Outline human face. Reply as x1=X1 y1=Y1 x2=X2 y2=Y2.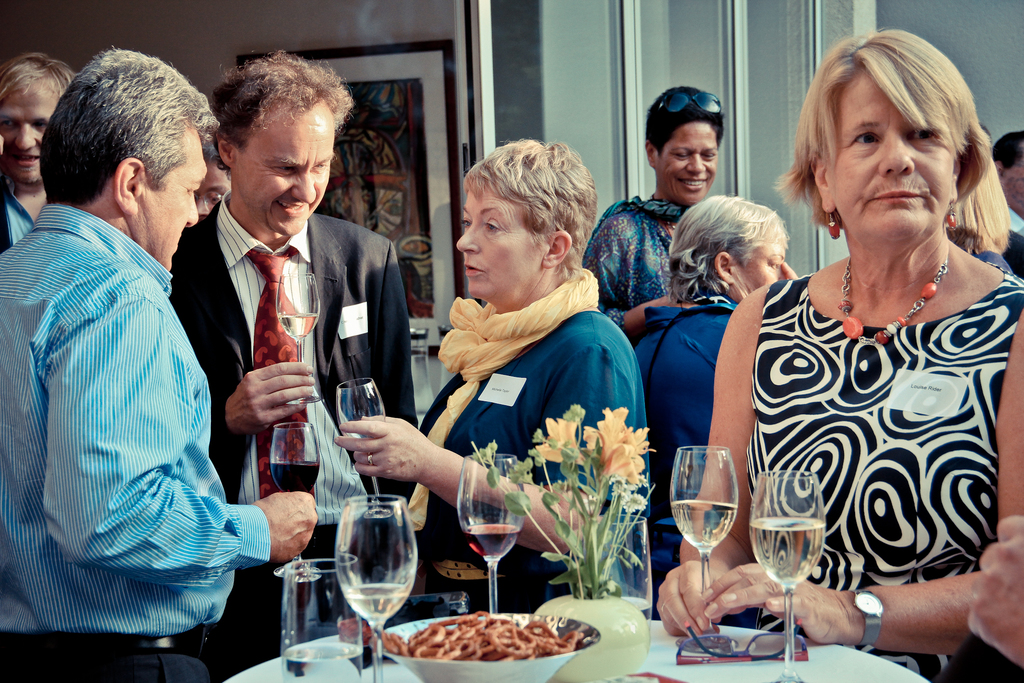
x1=235 y1=104 x2=332 y2=236.
